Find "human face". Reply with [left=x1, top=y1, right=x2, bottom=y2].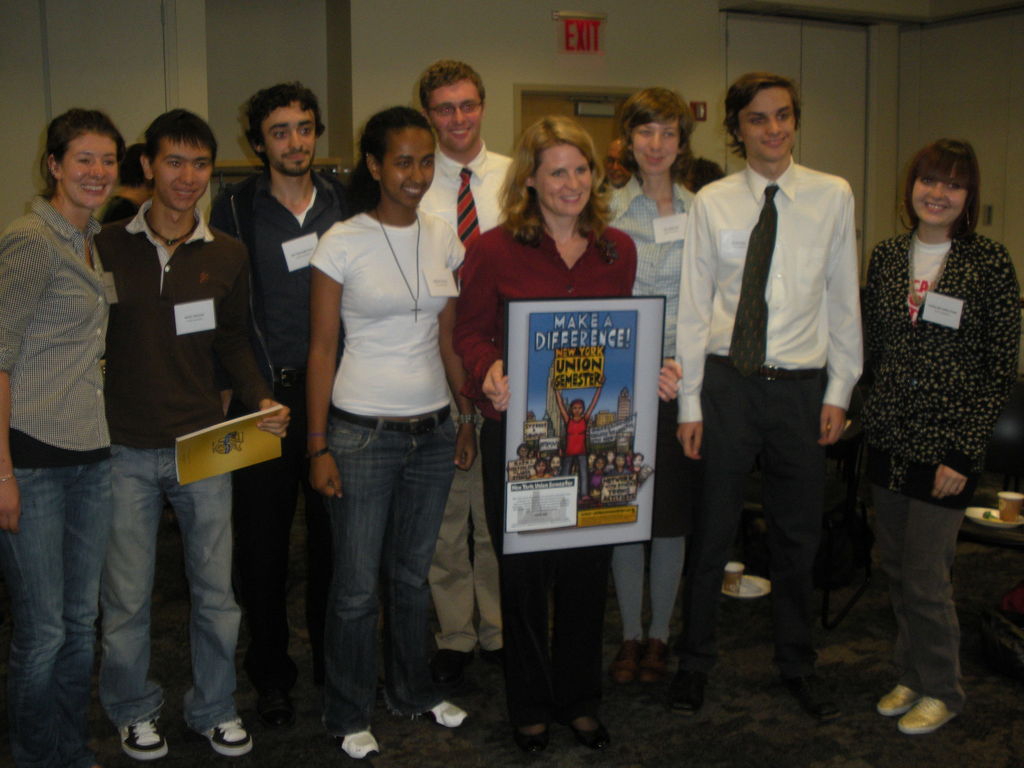
[left=909, top=164, right=964, bottom=230].
